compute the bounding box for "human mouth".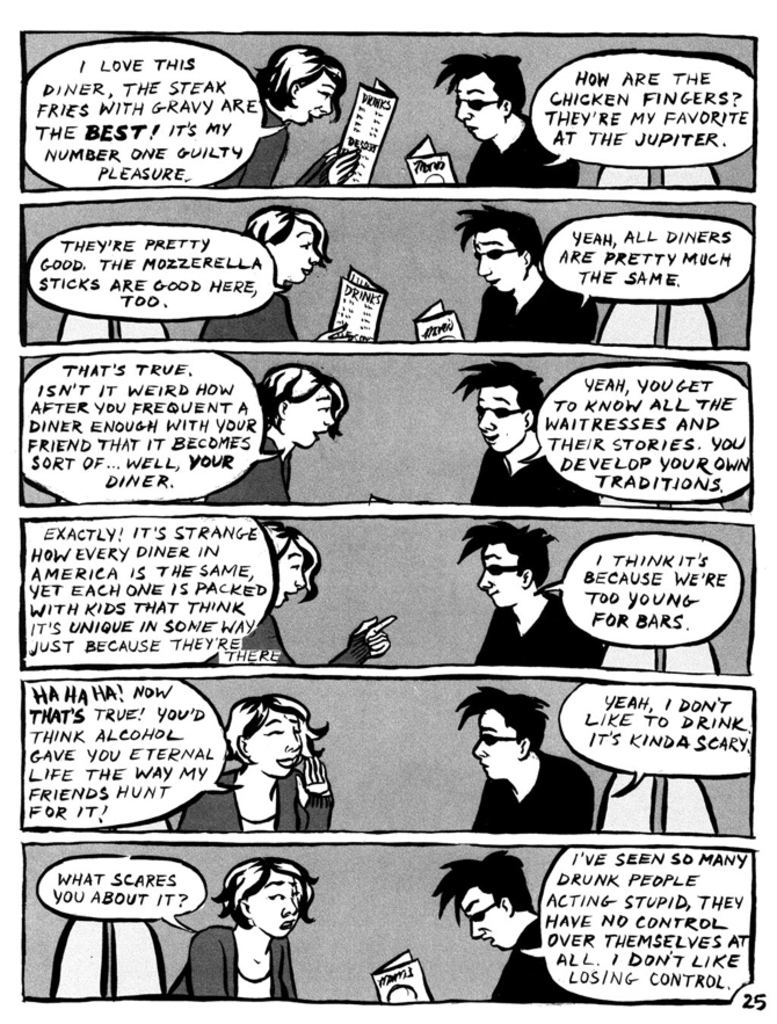
bbox=[279, 922, 299, 934].
